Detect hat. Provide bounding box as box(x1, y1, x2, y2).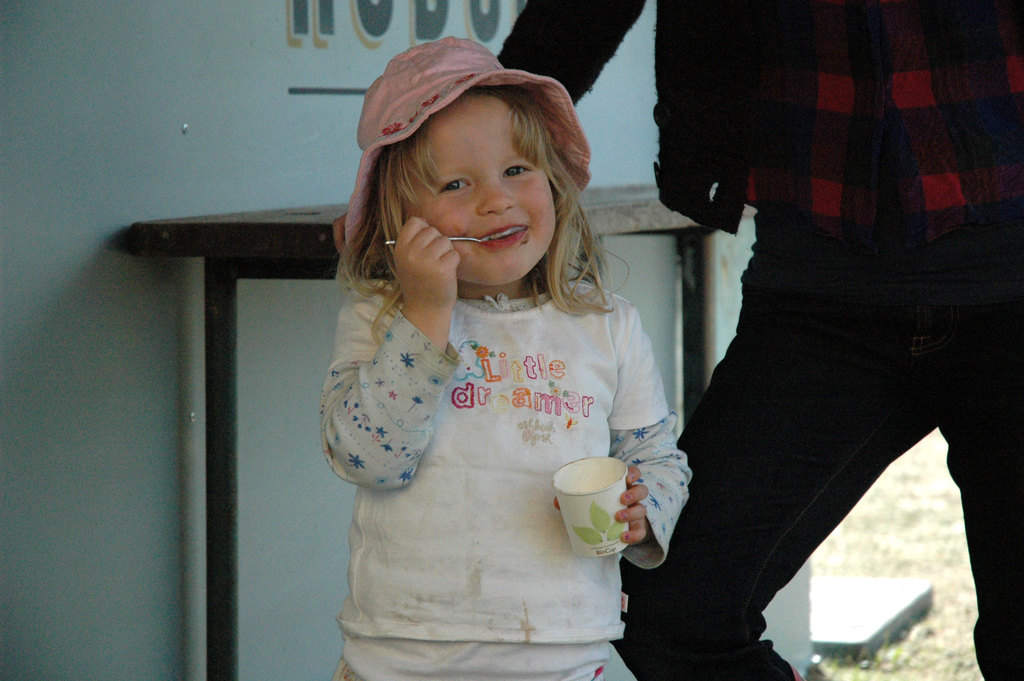
box(336, 36, 596, 258).
